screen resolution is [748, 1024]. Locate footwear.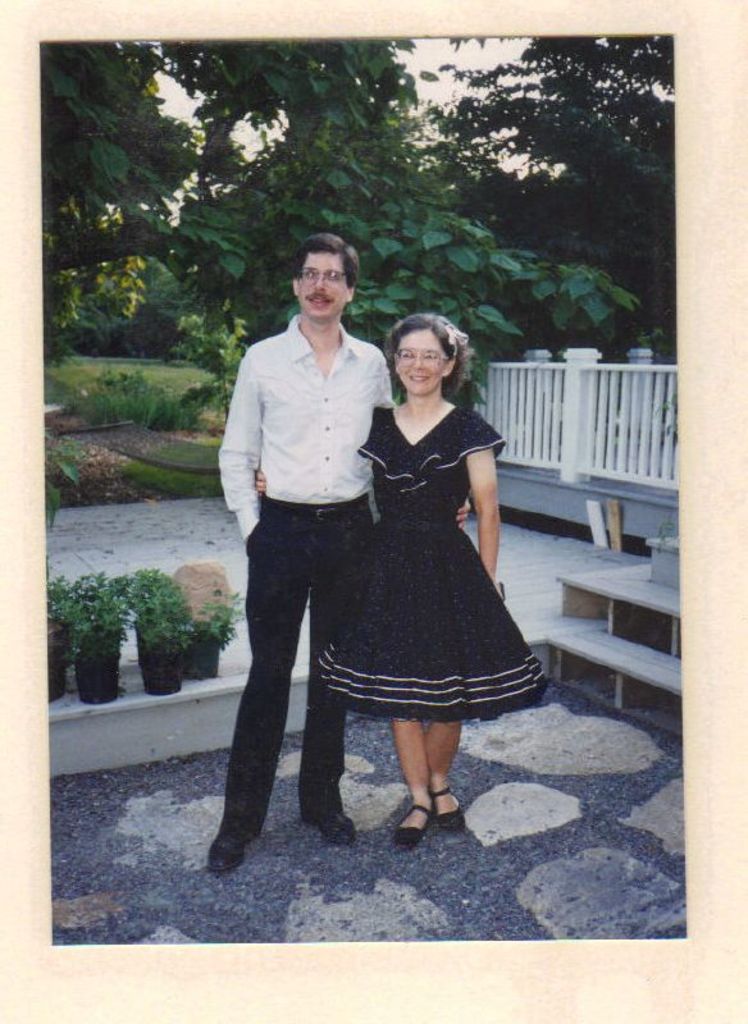
205, 829, 245, 883.
